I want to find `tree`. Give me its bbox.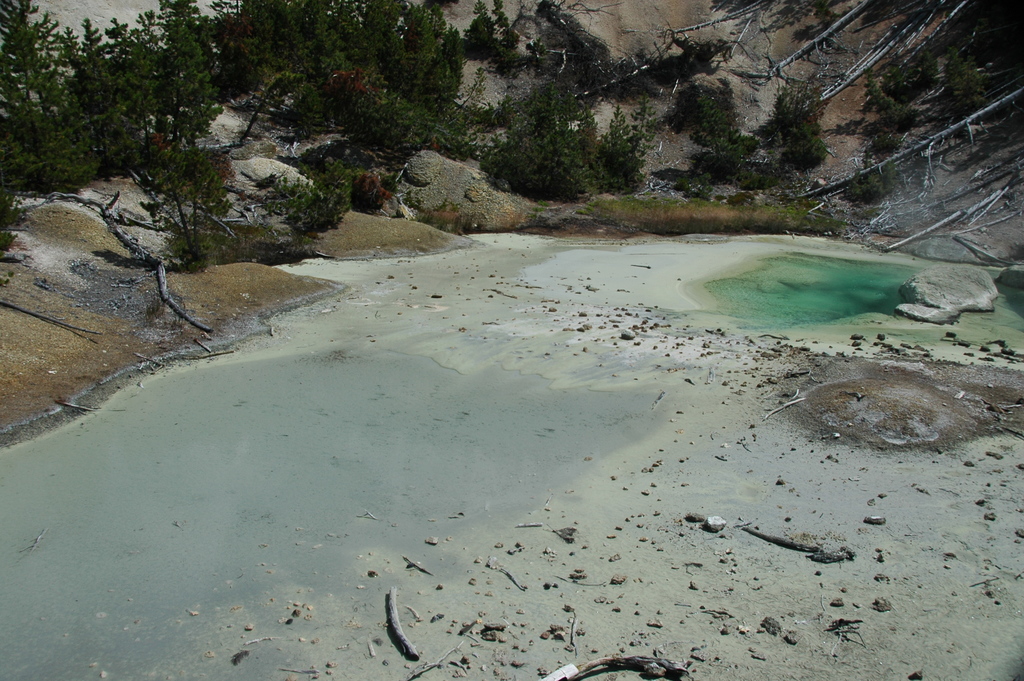
885/49/939/87.
